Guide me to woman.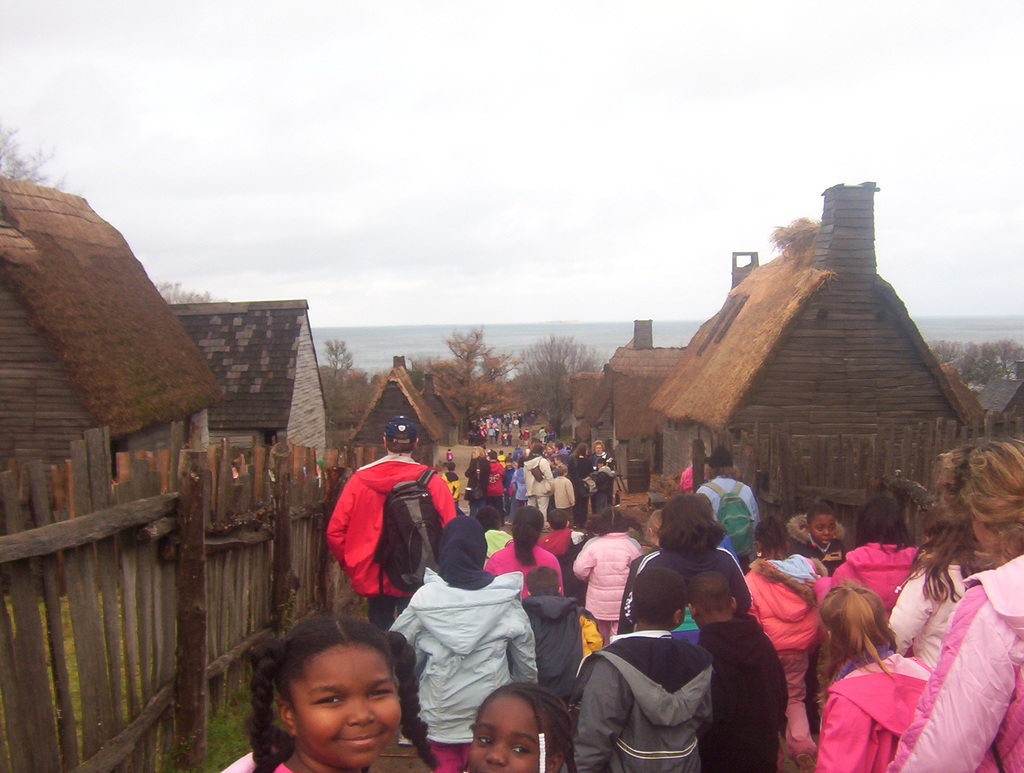
Guidance: (left=461, top=444, right=493, bottom=521).
